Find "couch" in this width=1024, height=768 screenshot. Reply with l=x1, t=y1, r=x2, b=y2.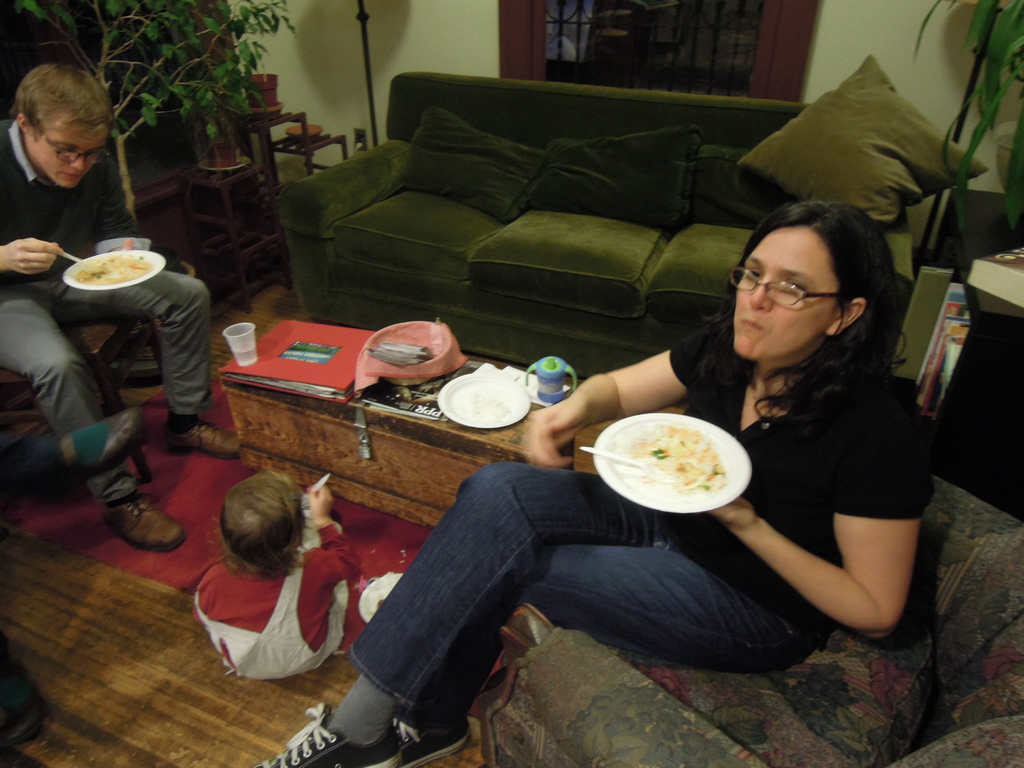
l=275, t=54, r=989, b=380.
